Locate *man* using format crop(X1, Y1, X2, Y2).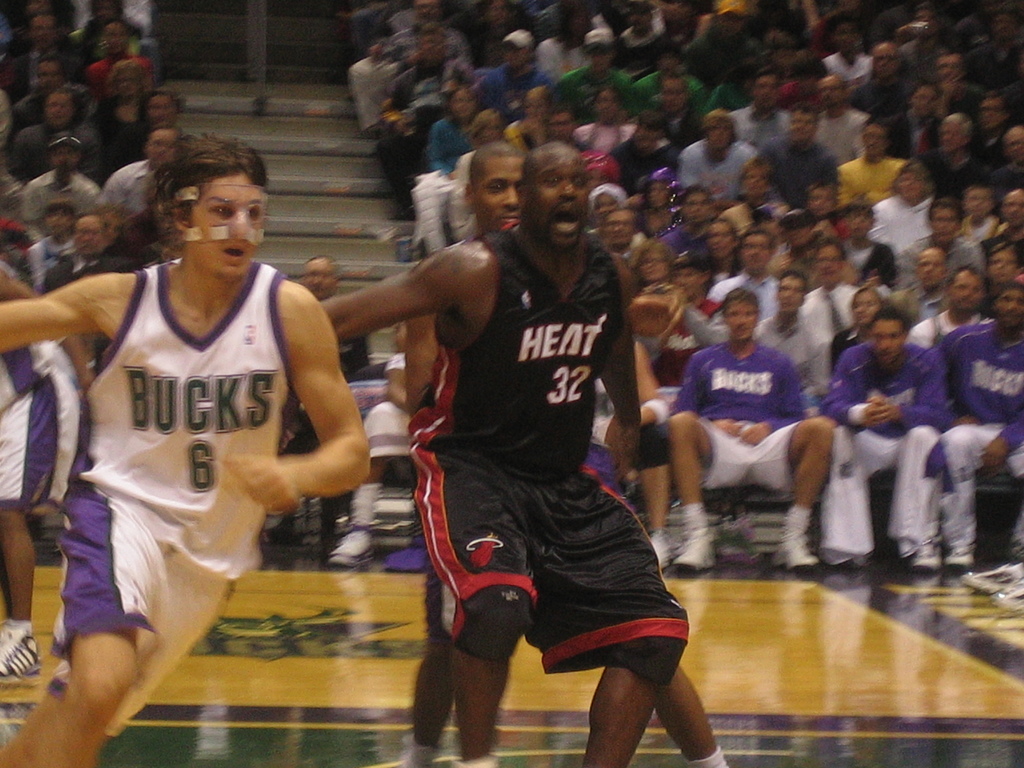
crop(837, 198, 907, 287).
